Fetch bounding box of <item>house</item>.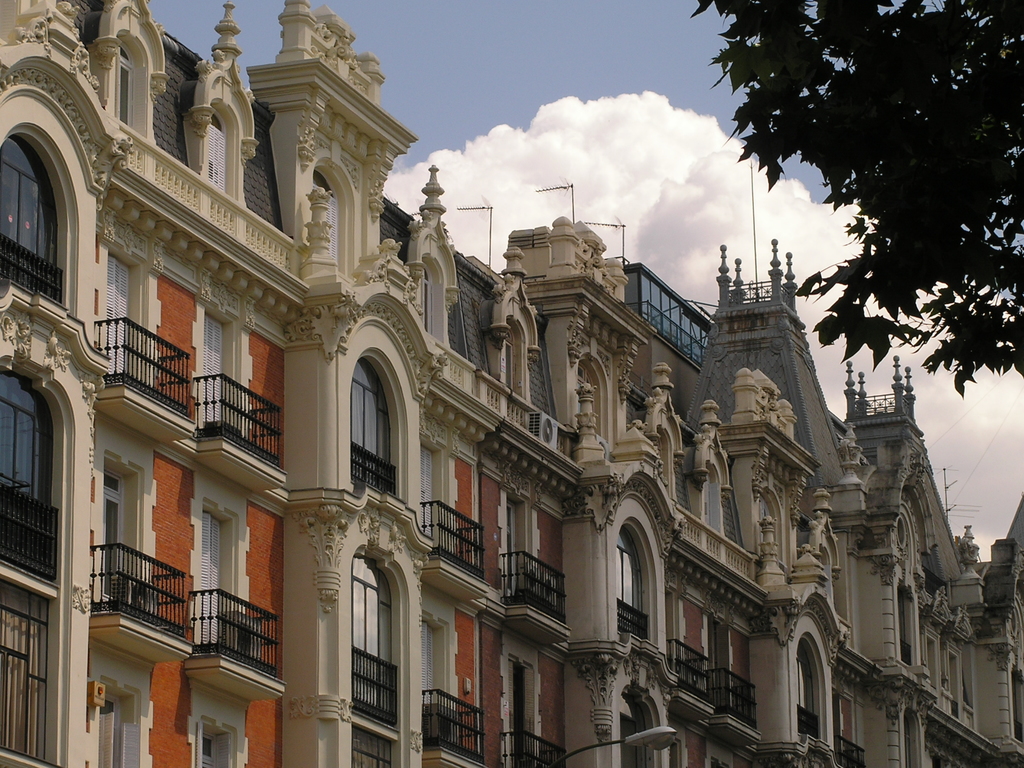
Bbox: x1=0, y1=0, x2=1023, y2=765.
